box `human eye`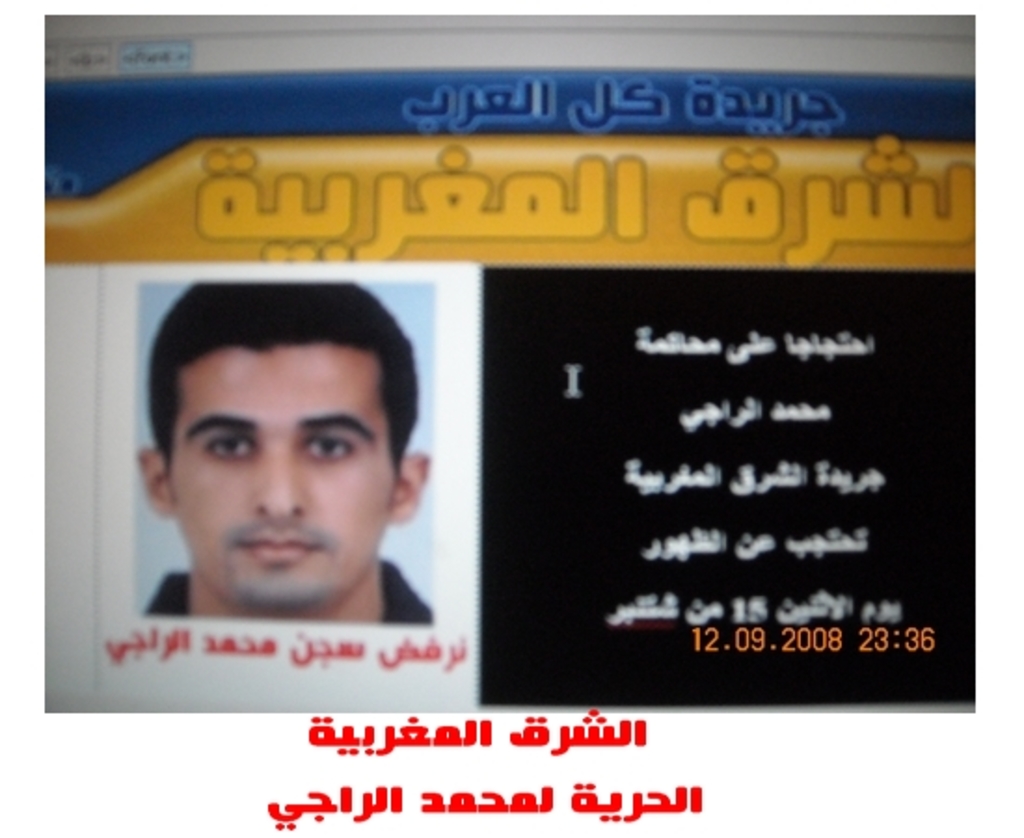
[left=303, top=425, right=346, bottom=456]
